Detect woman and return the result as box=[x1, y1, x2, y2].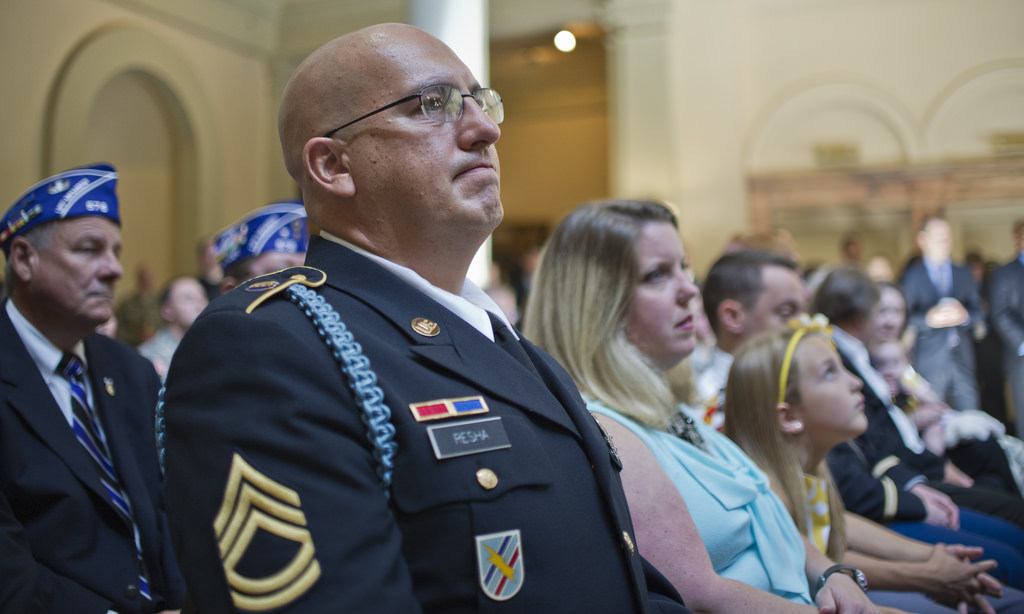
box=[842, 280, 1011, 504].
